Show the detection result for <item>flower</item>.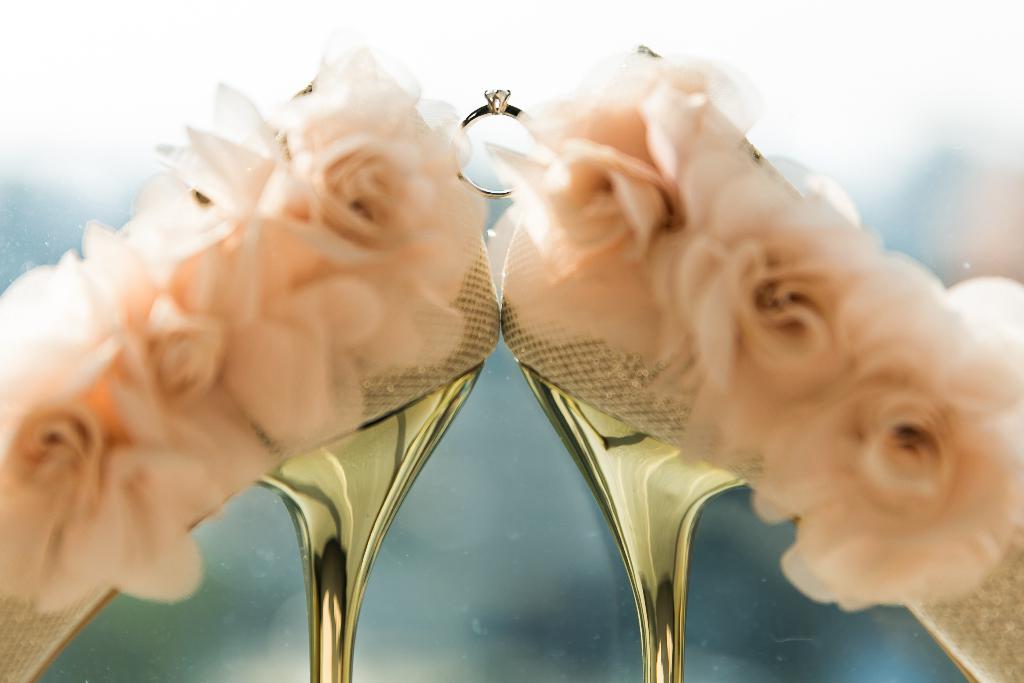
Rect(746, 259, 1023, 616).
